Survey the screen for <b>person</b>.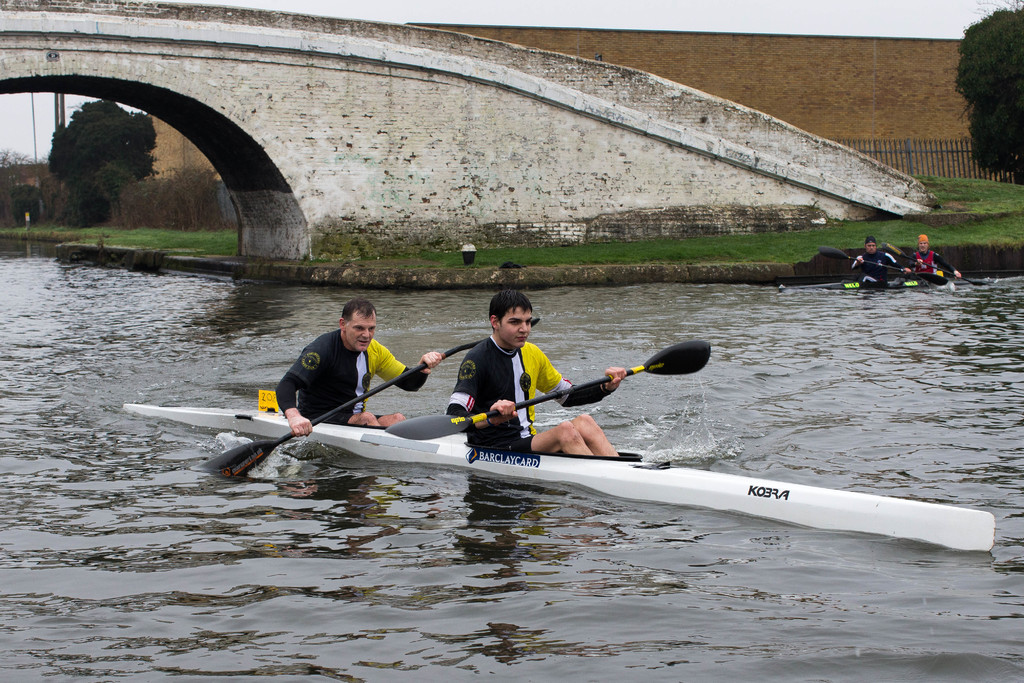
Survey found: detection(849, 229, 902, 286).
